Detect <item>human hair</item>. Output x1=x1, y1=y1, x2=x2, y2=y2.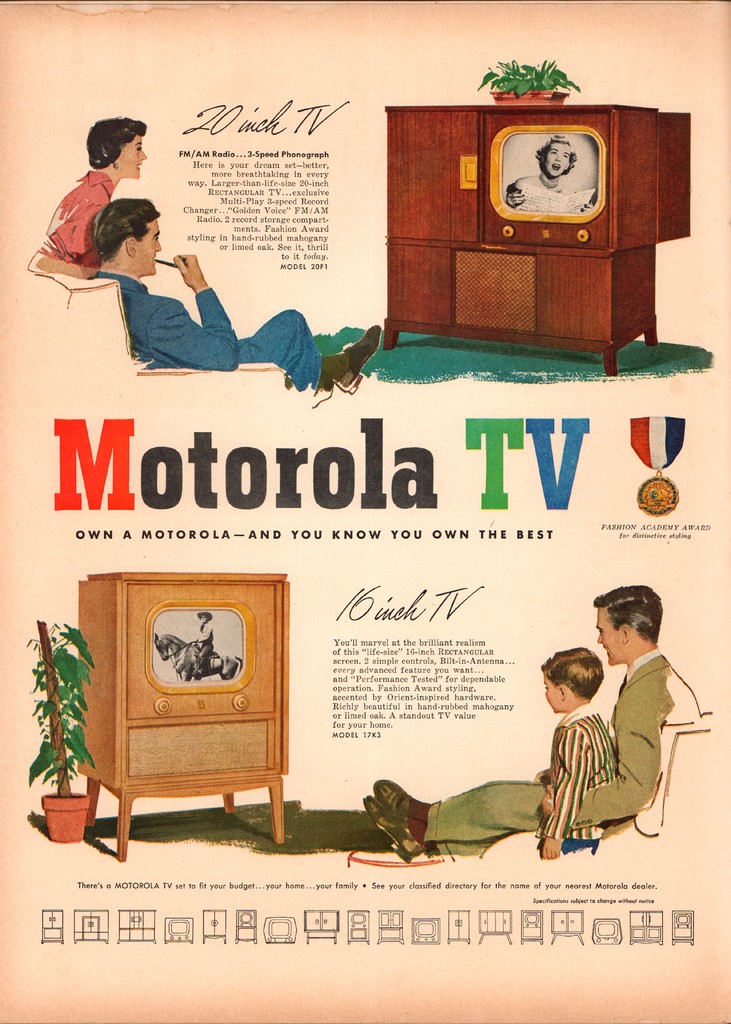
x1=541, y1=646, x2=604, y2=699.
